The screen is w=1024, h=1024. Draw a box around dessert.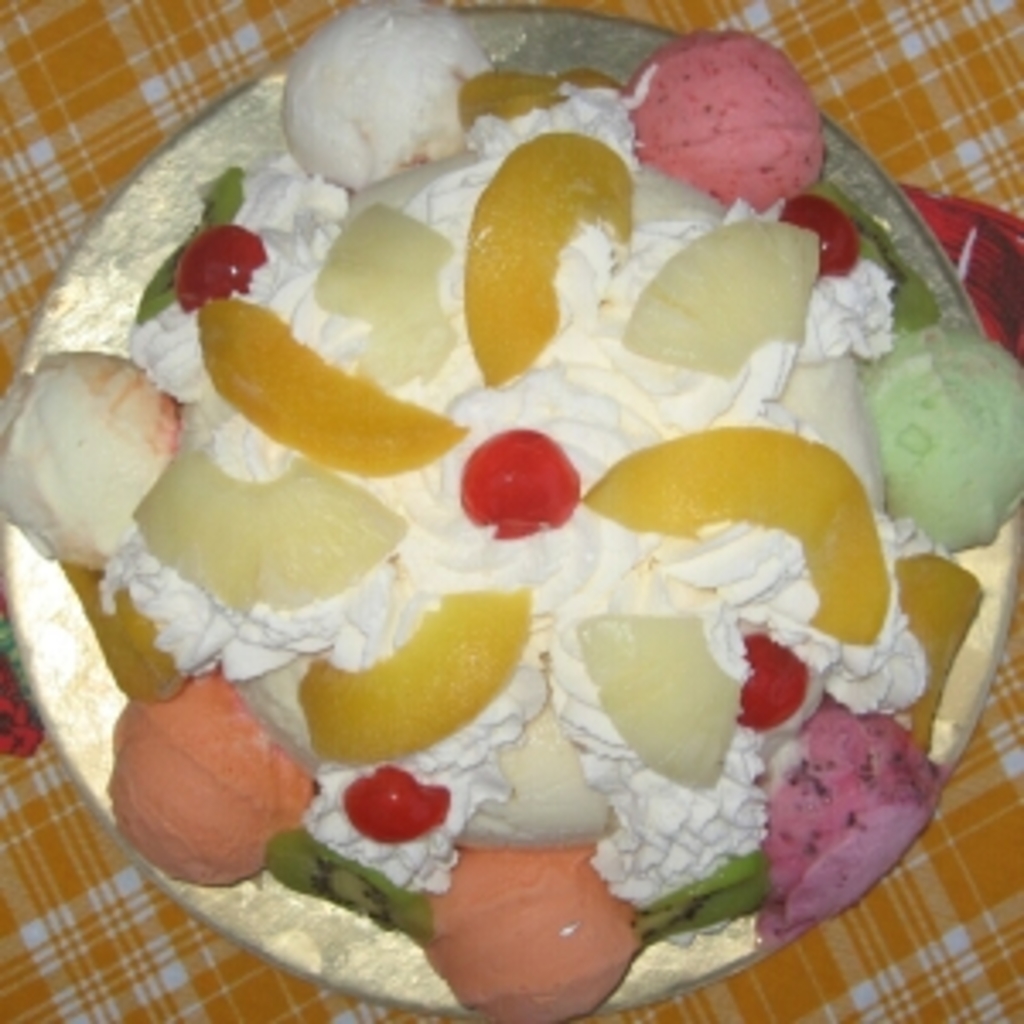
rect(0, 7, 1021, 1021).
